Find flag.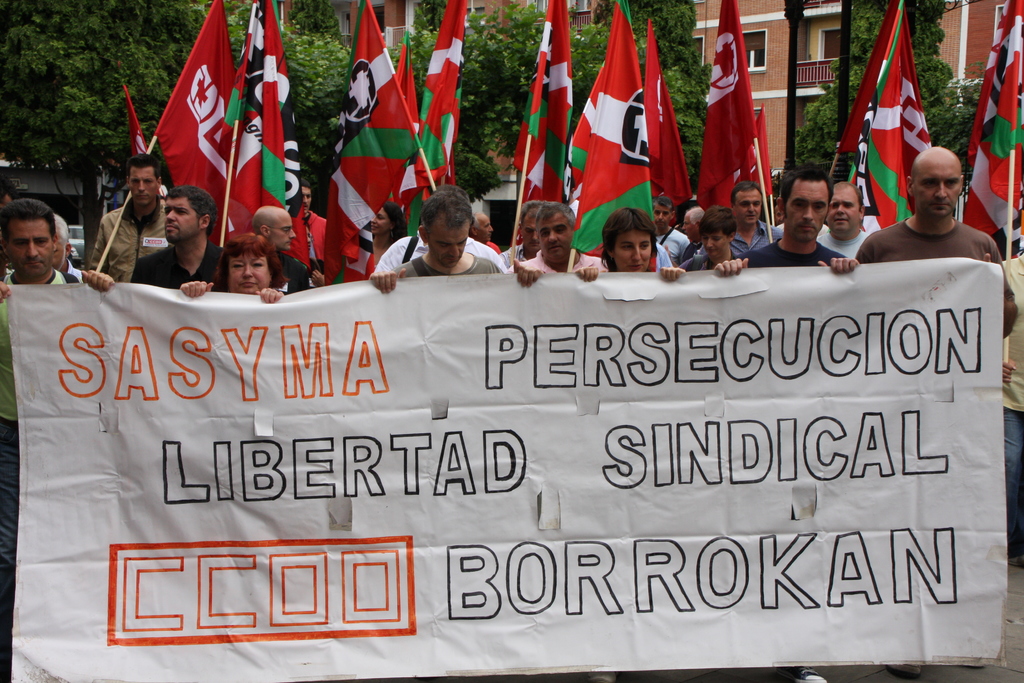
bbox(278, 92, 308, 215).
